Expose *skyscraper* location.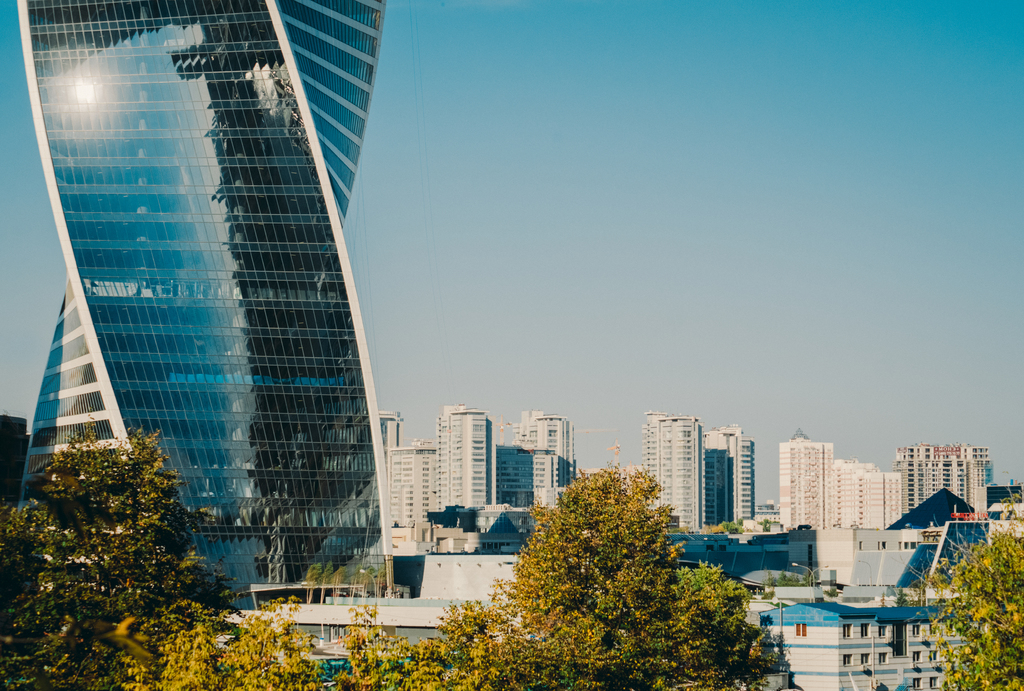
Exposed at select_region(486, 413, 580, 515).
